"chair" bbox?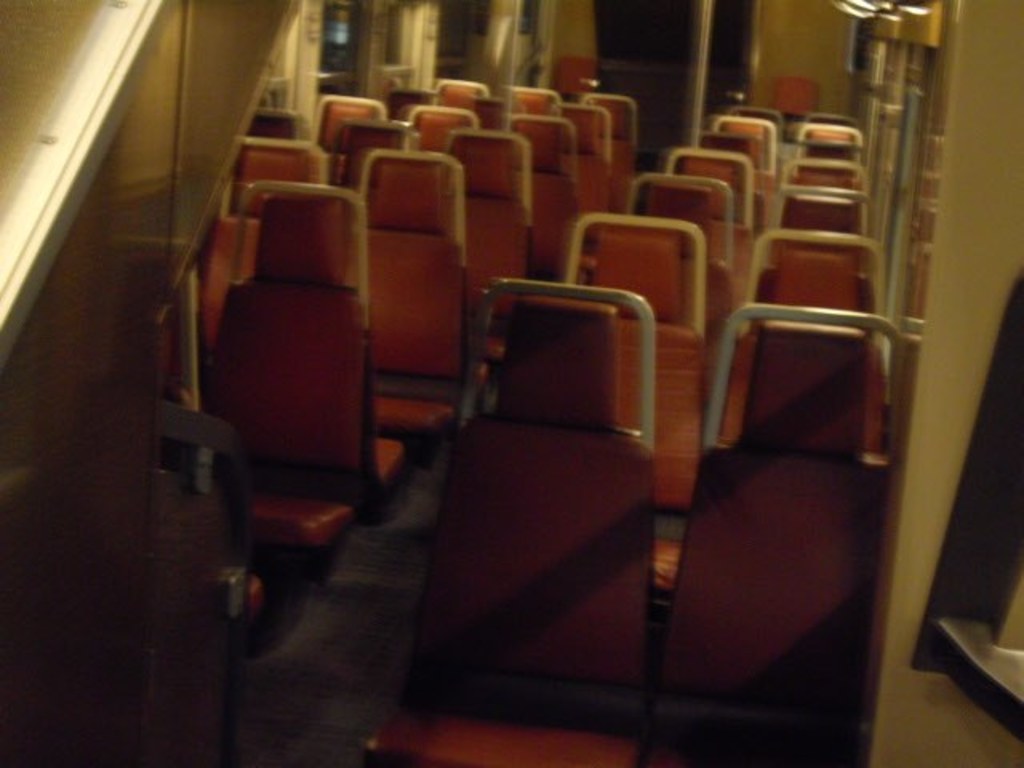
l=621, t=168, r=742, b=368
